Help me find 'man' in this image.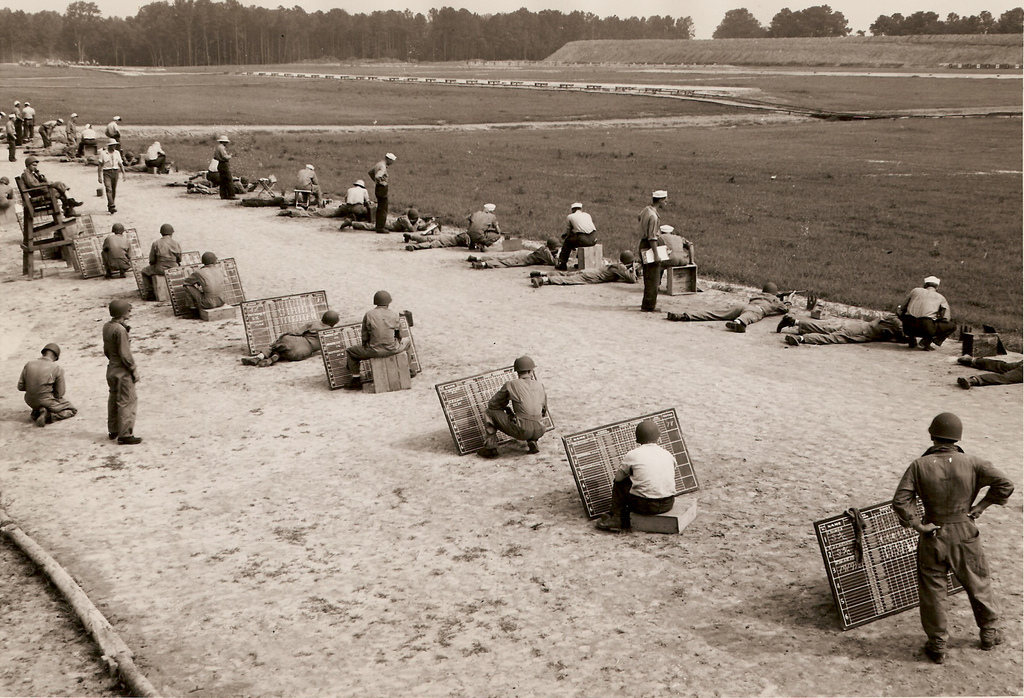
Found it: detection(100, 223, 134, 279).
